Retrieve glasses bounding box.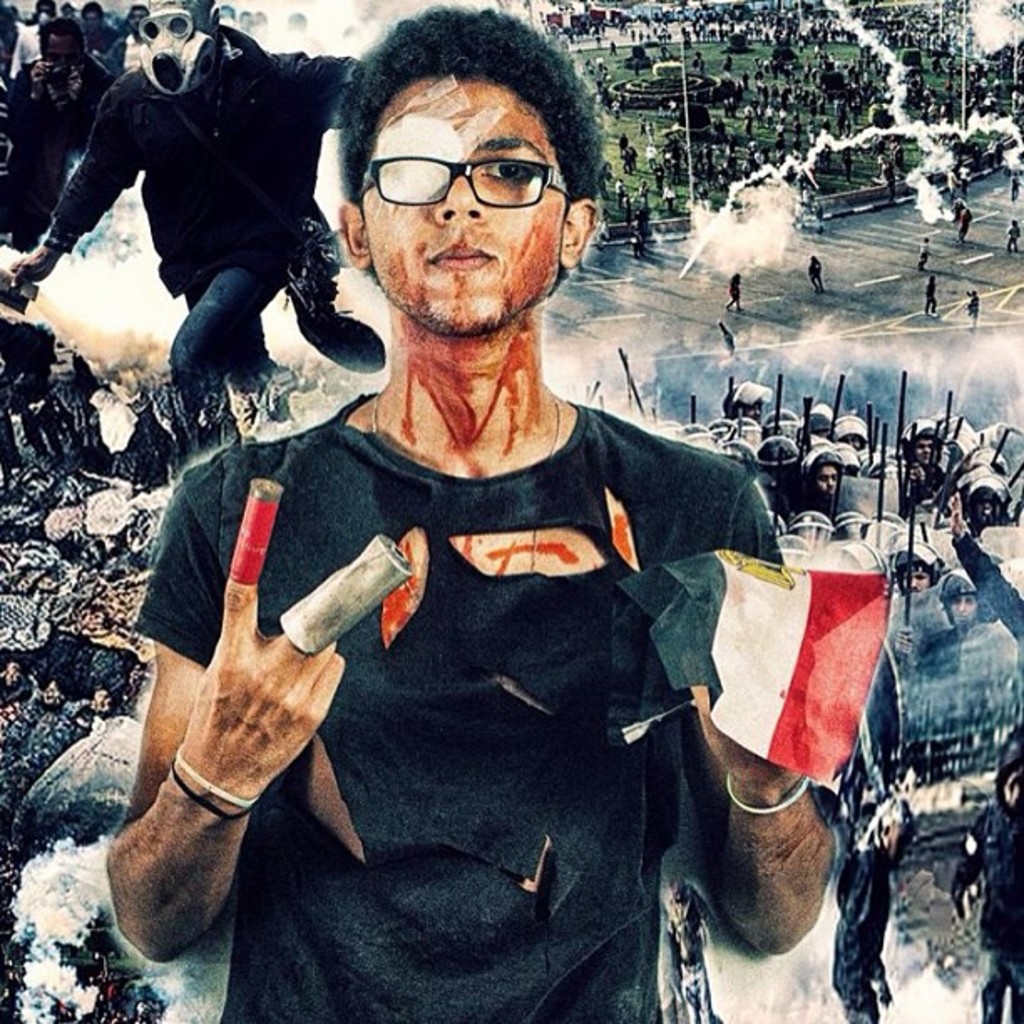
Bounding box: x1=353, y1=147, x2=577, y2=211.
